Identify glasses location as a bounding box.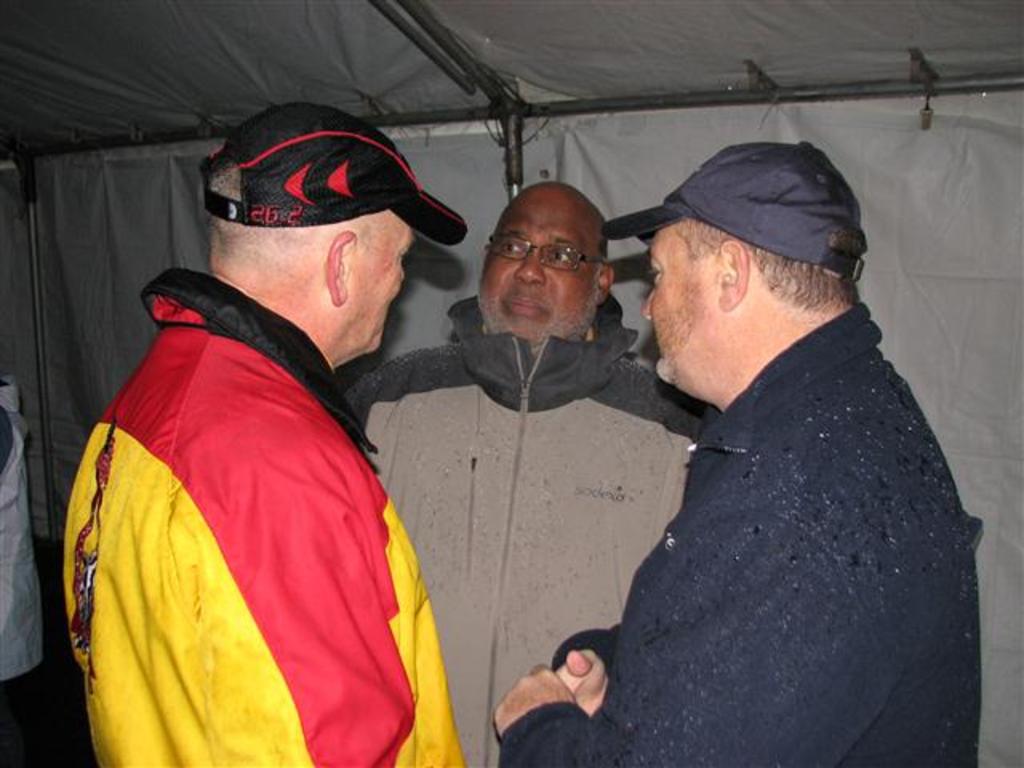
box=[478, 230, 606, 283].
